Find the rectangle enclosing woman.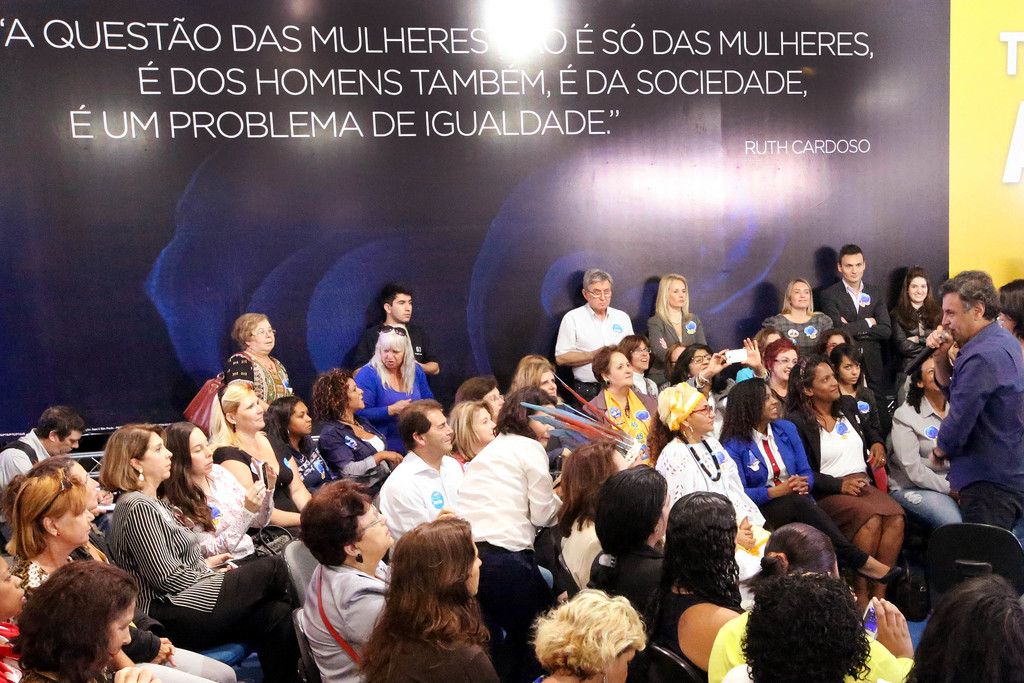
region(762, 280, 820, 369).
